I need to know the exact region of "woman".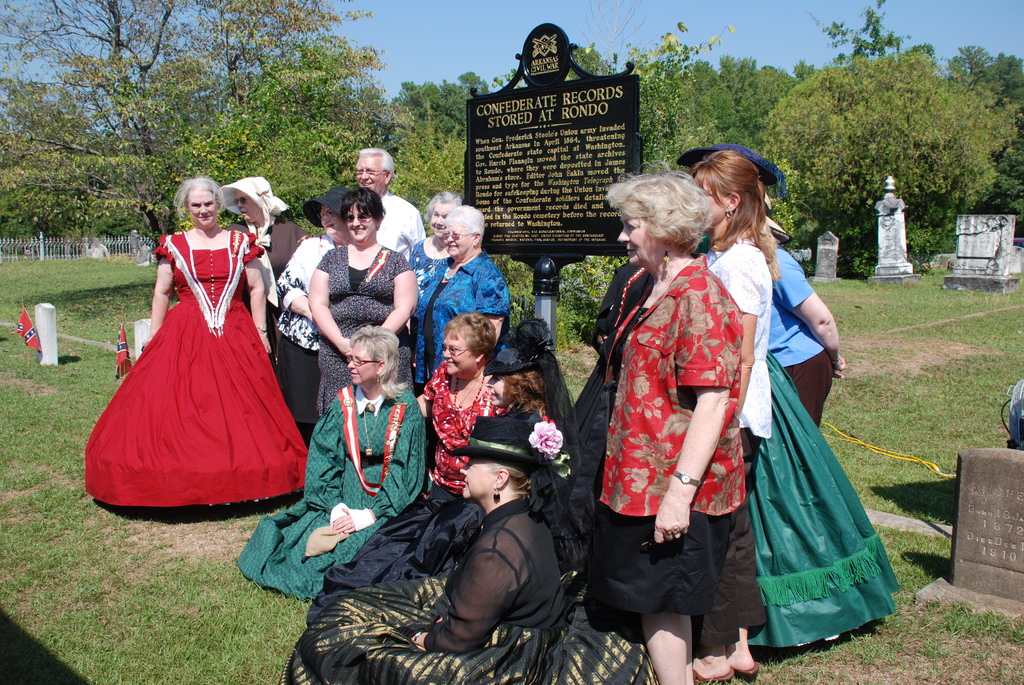
Region: box(308, 186, 414, 418).
